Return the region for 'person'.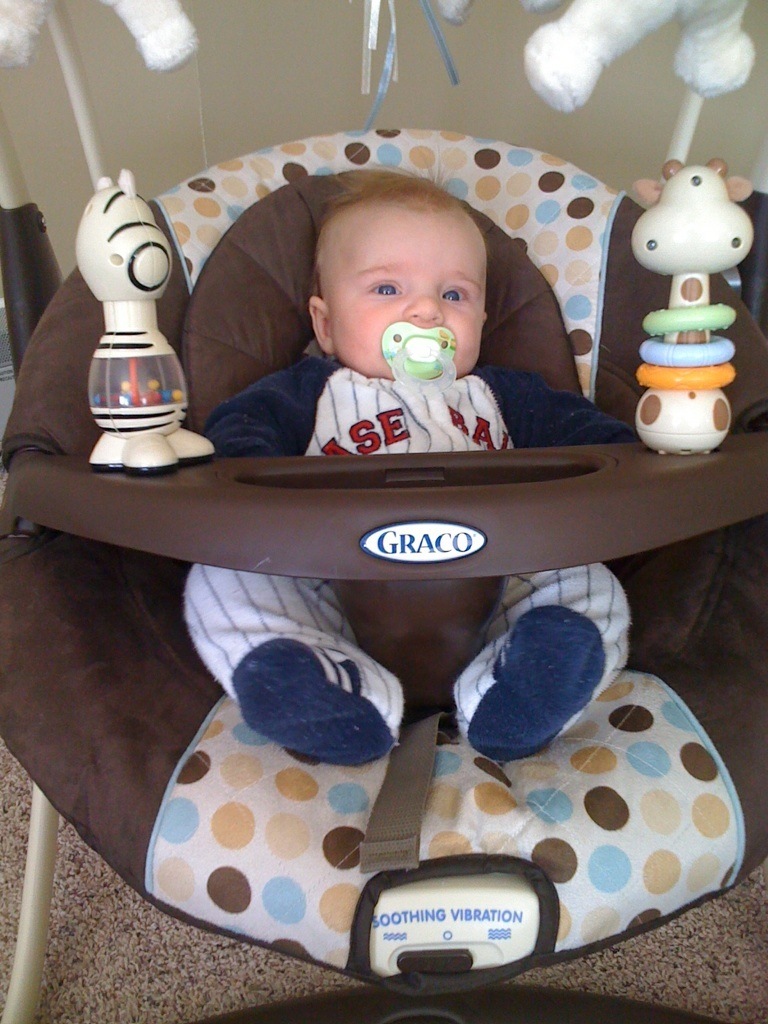
bbox=(182, 159, 641, 761).
